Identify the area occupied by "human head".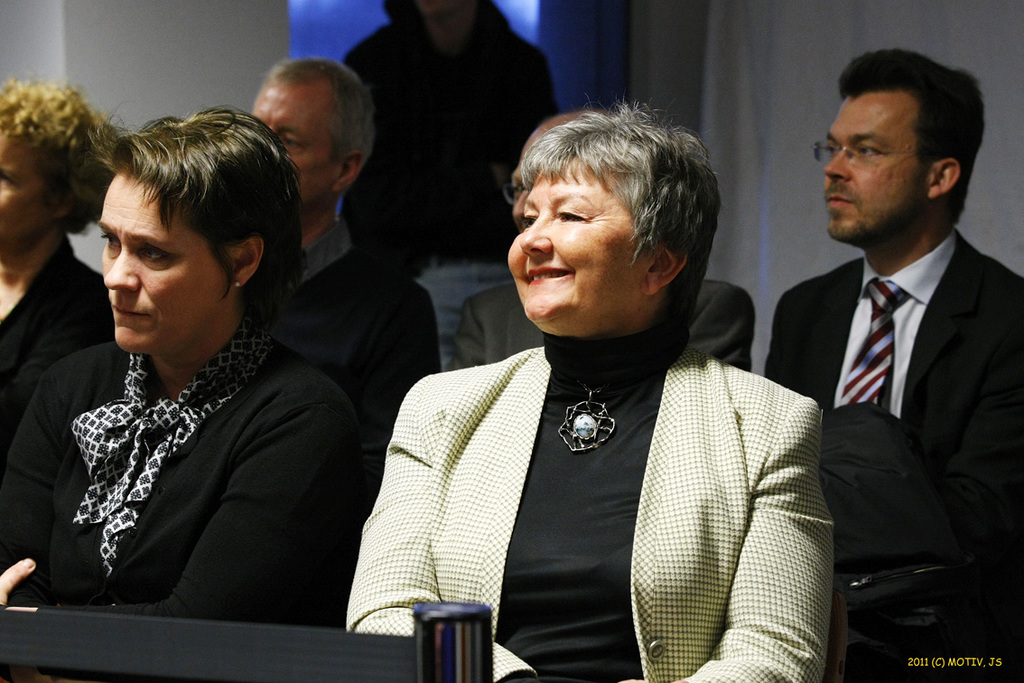
Area: locate(498, 113, 716, 322).
